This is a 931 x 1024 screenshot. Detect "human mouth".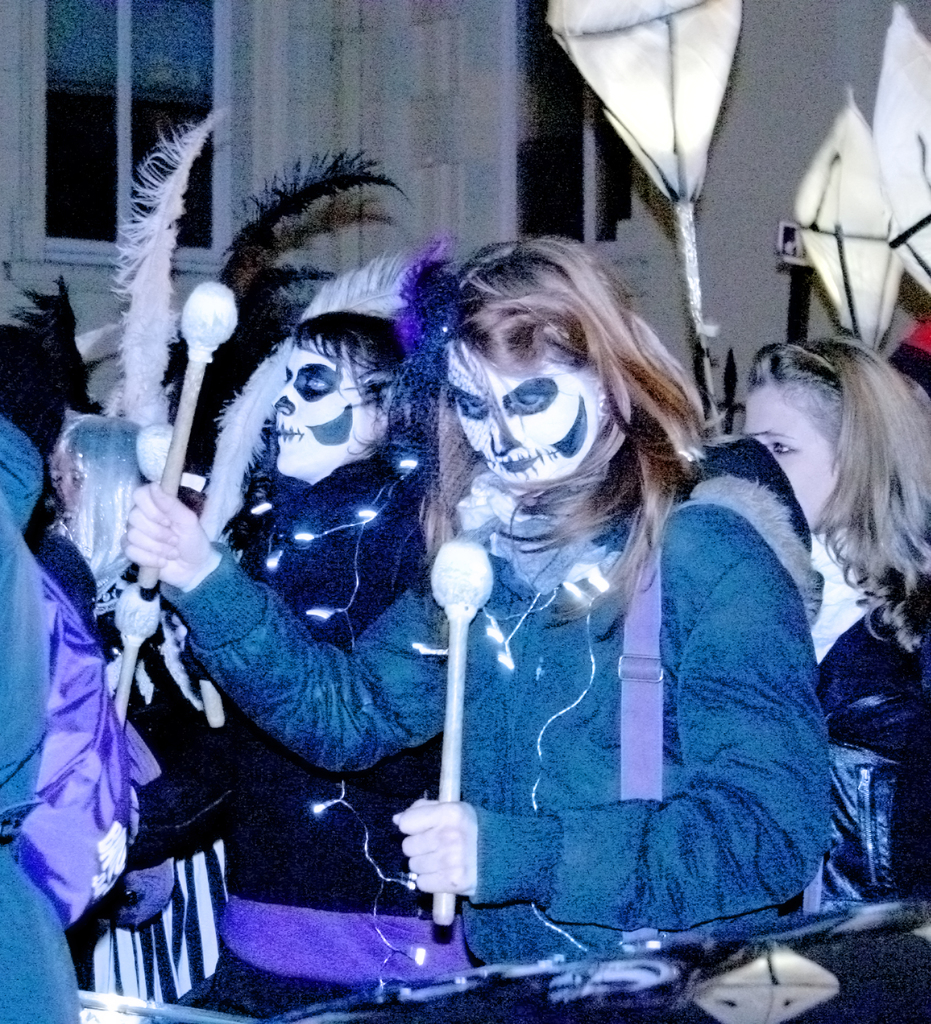
[left=499, top=455, right=538, bottom=470].
